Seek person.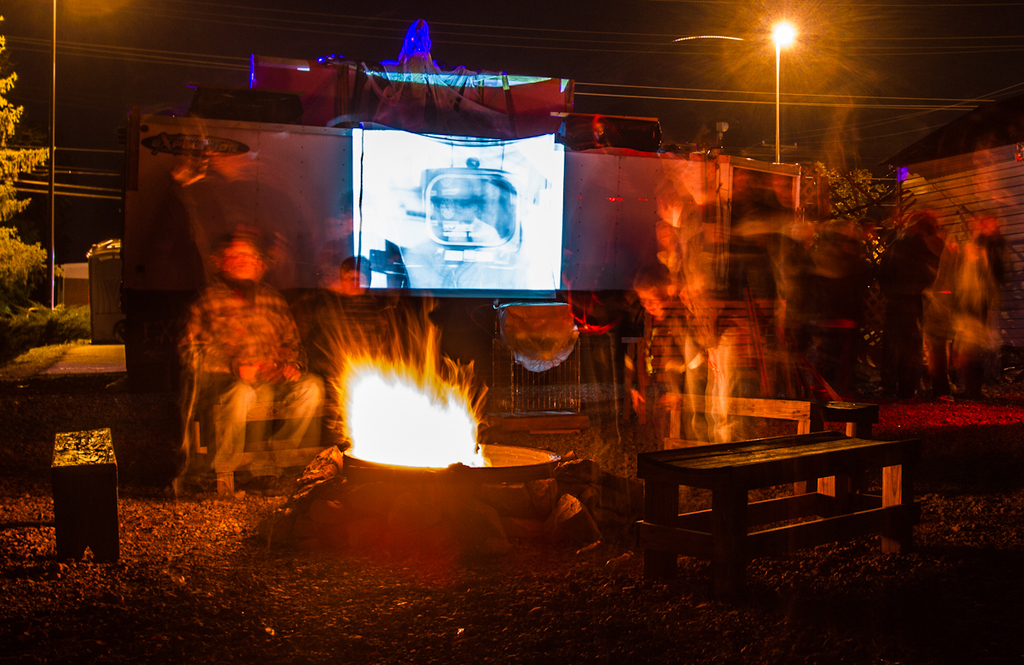
rect(699, 113, 743, 157).
